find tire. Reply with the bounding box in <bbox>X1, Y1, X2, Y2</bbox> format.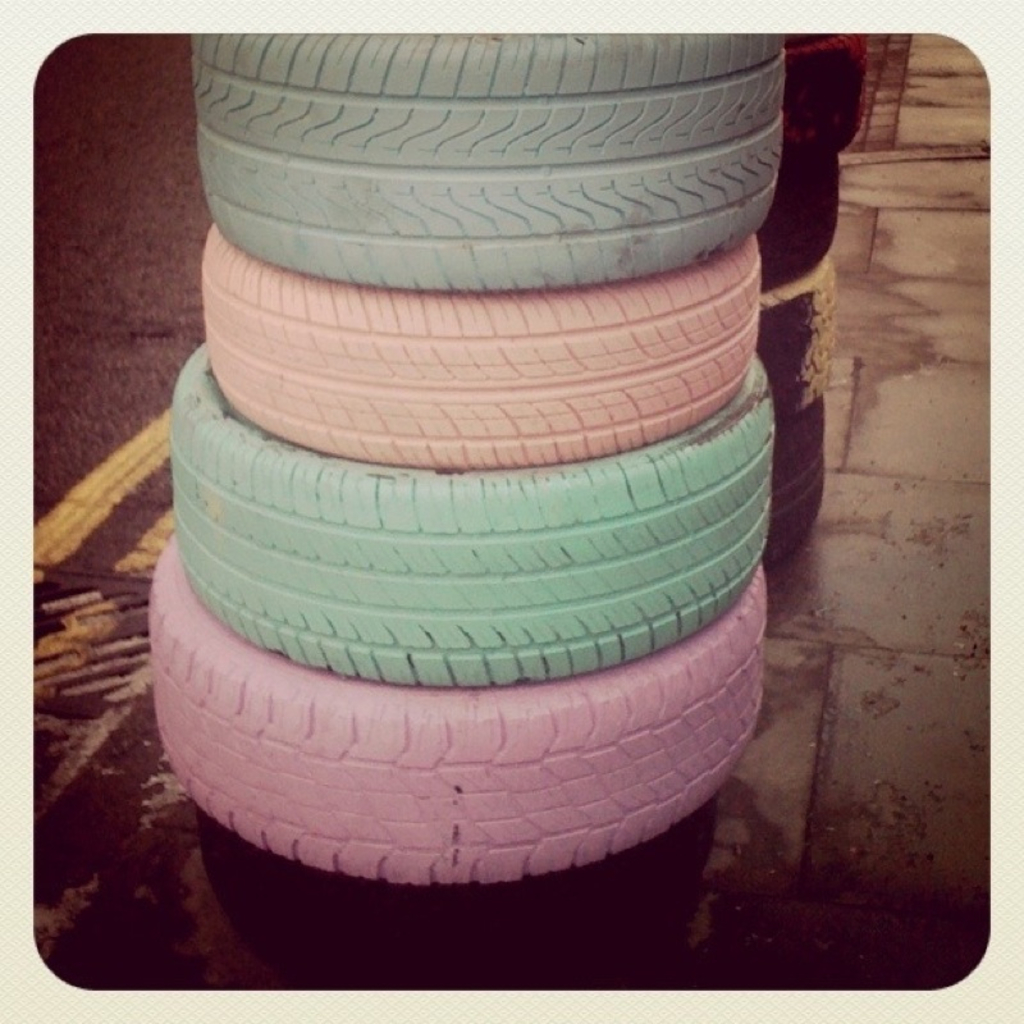
<bbox>201, 224, 760, 456</bbox>.
